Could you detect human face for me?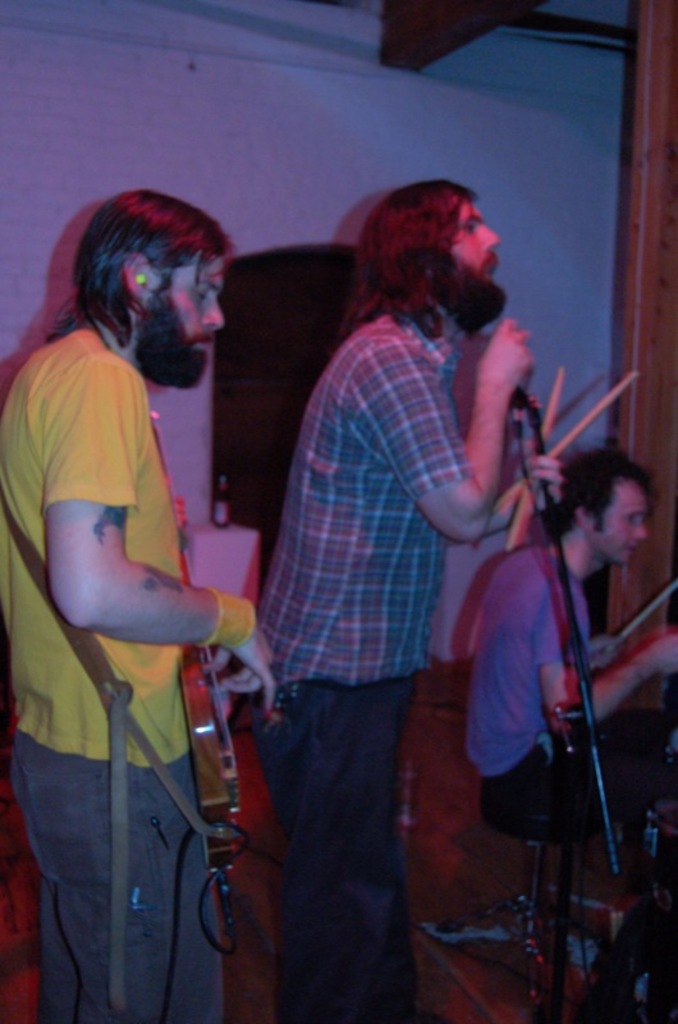
Detection result: BBox(449, 196, 498, 323).
